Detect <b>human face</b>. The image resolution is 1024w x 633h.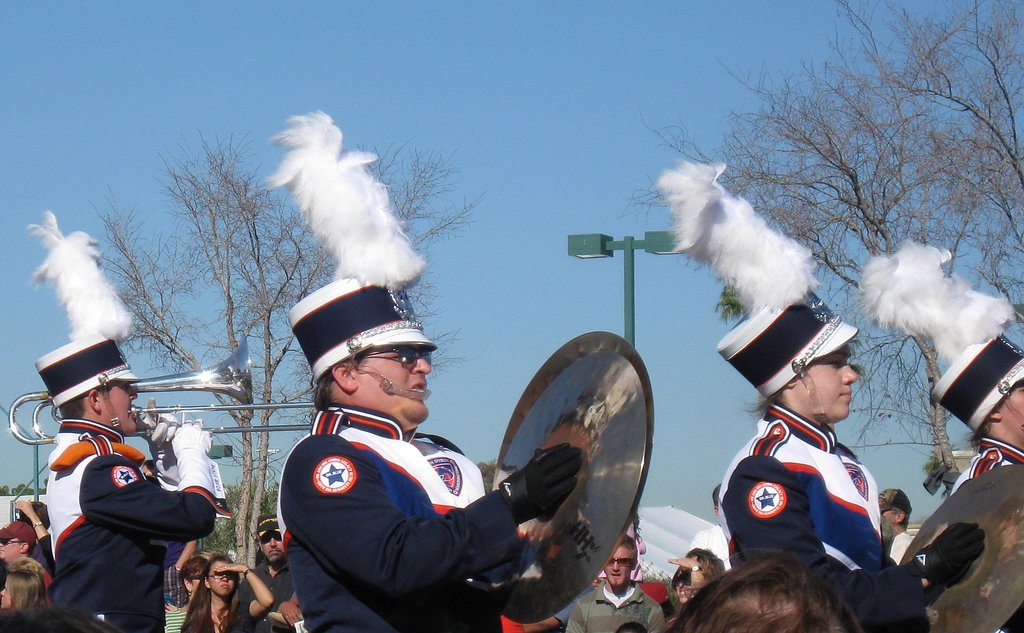
select_region(604, 538, 639, 583).
